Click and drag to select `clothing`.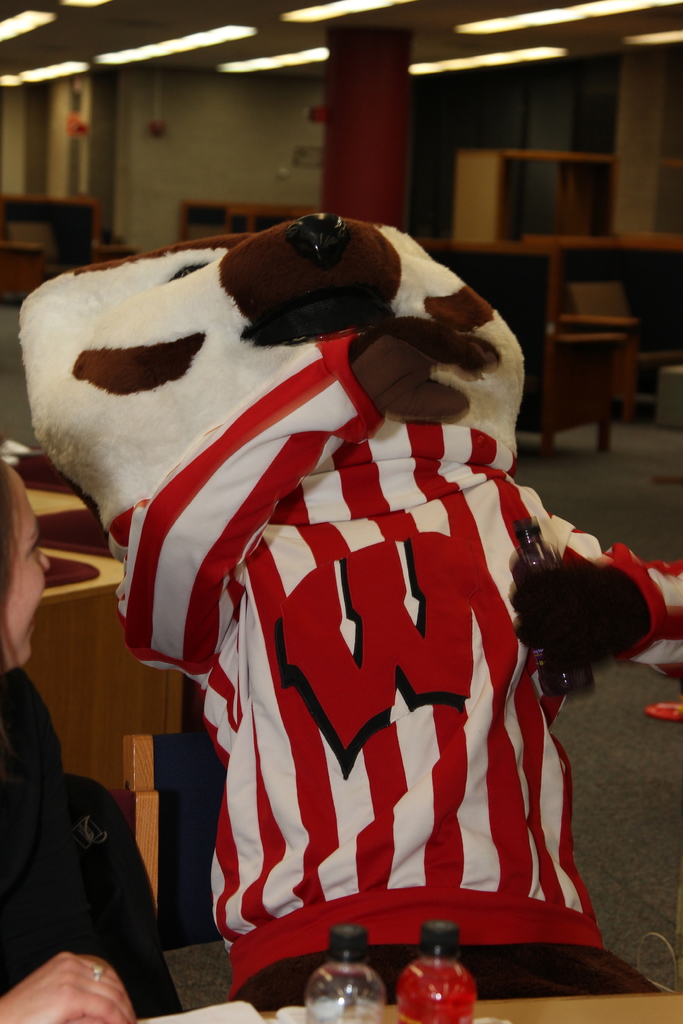
Selection: BBox(152, 365, 544, 948).
